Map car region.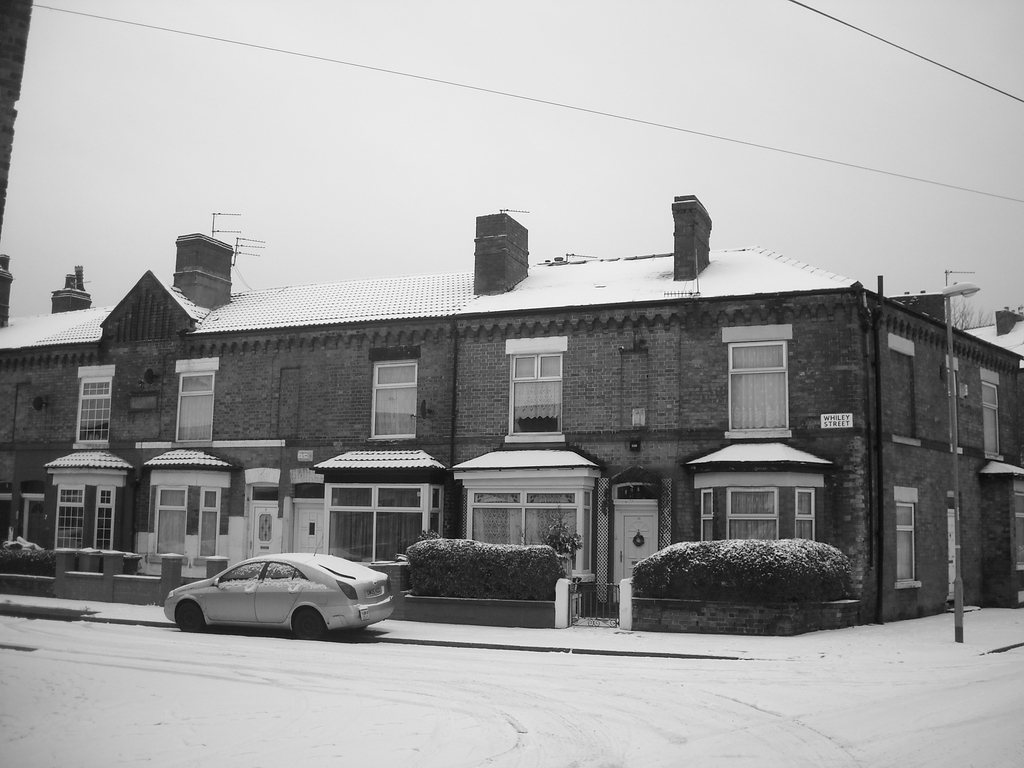
Mapped to bbox=(161, 552, 401, 640).
